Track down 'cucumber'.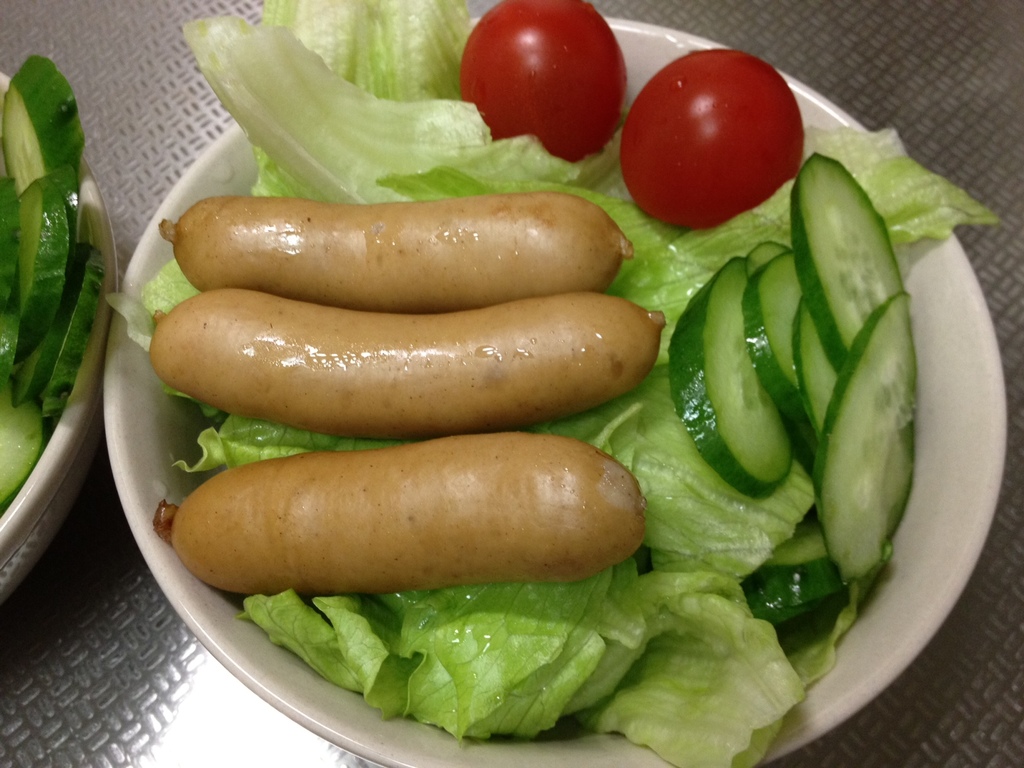
Tracked to x1=813 y1=289 x2=920 y2=584.
